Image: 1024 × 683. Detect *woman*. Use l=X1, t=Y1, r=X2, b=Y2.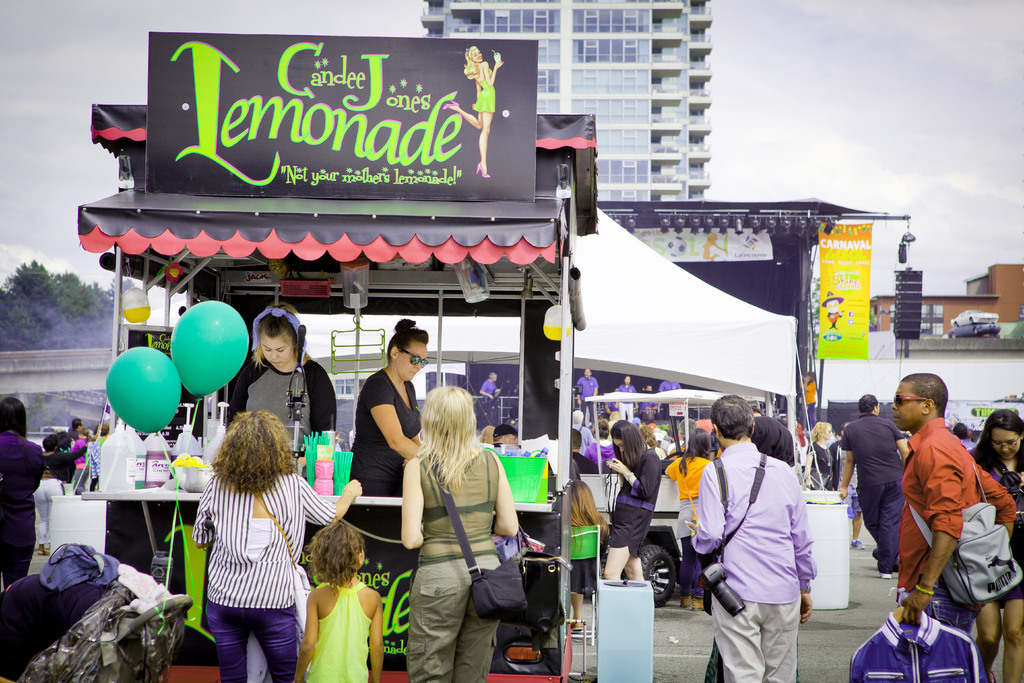
l=664, t=431, r=715, b=614.
